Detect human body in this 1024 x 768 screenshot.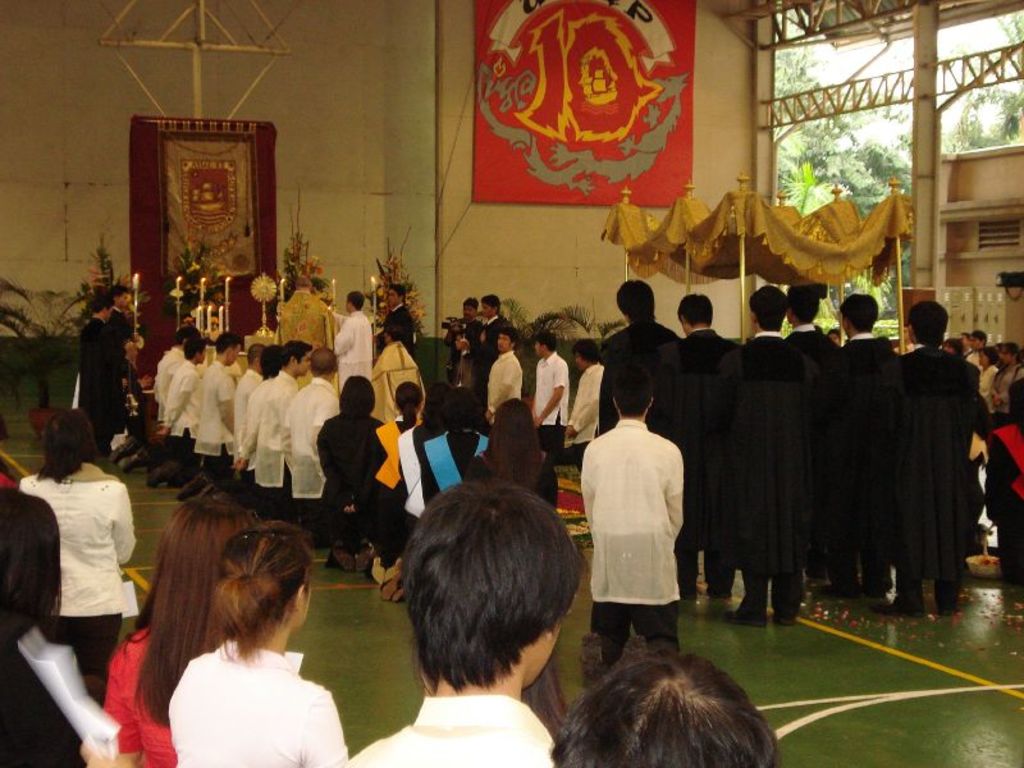
Detection: rect(110, 278, 131, 347).
